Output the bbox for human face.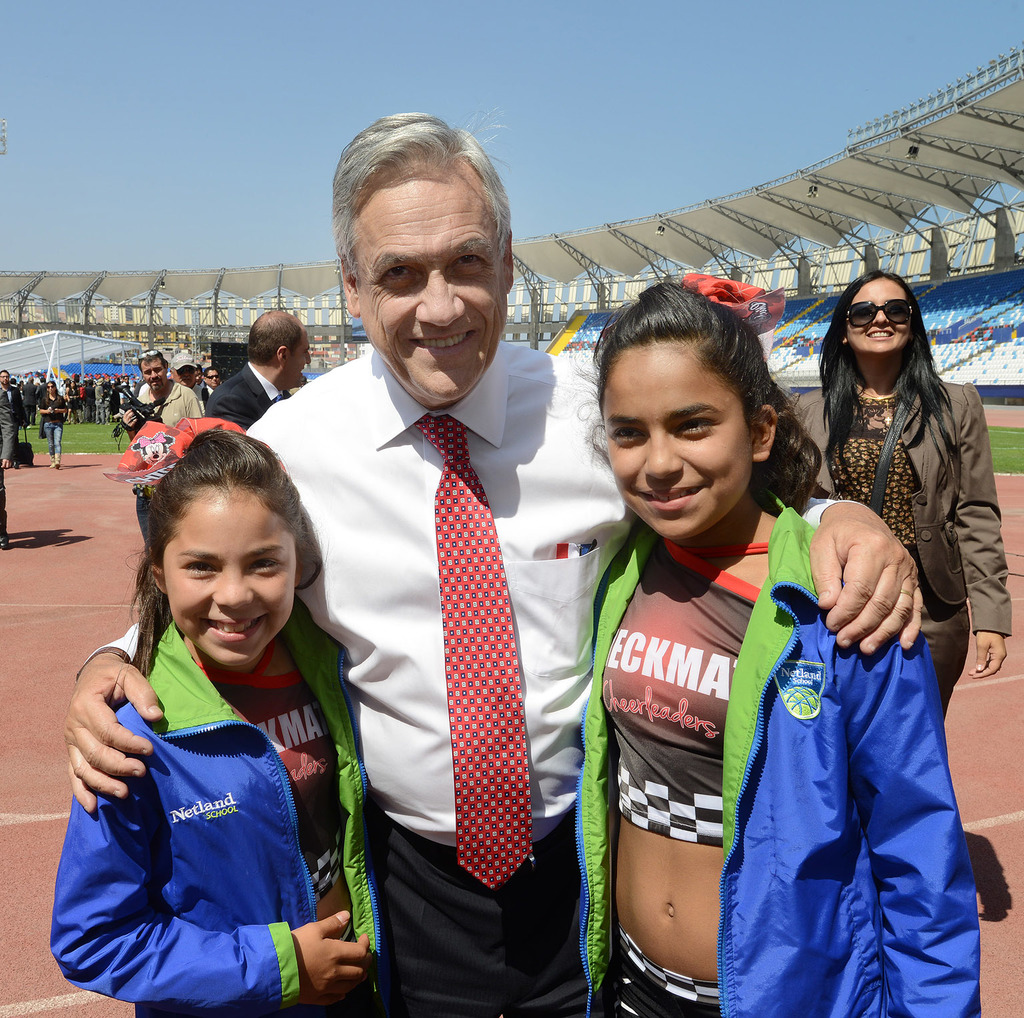
box(344, 161, 510, 406).
